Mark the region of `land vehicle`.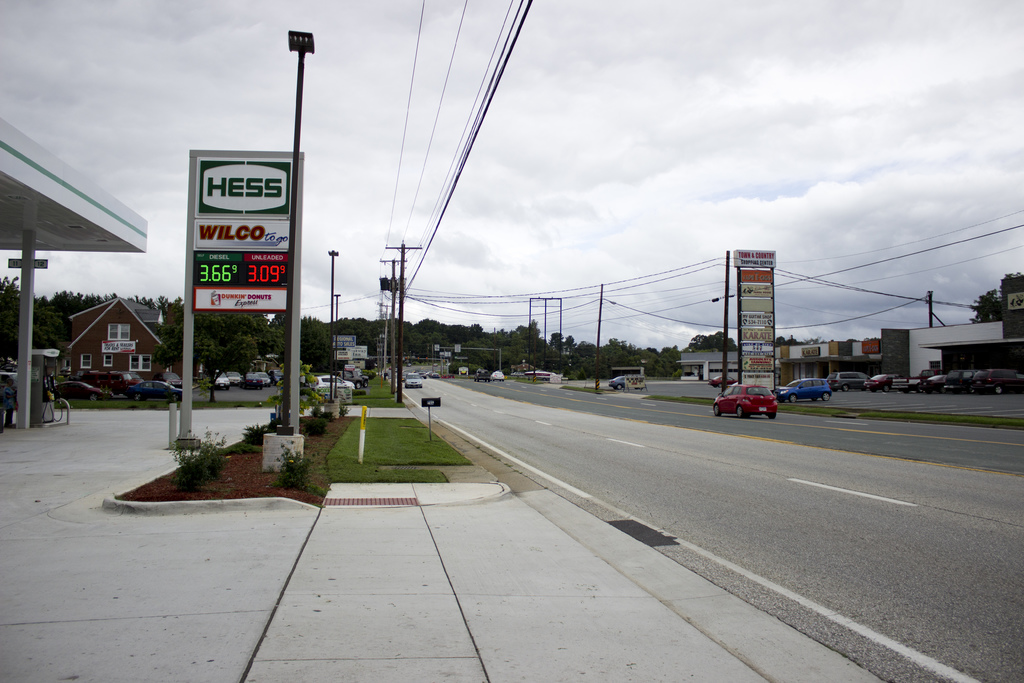
Region: <box>214,370,231,390</box>.
